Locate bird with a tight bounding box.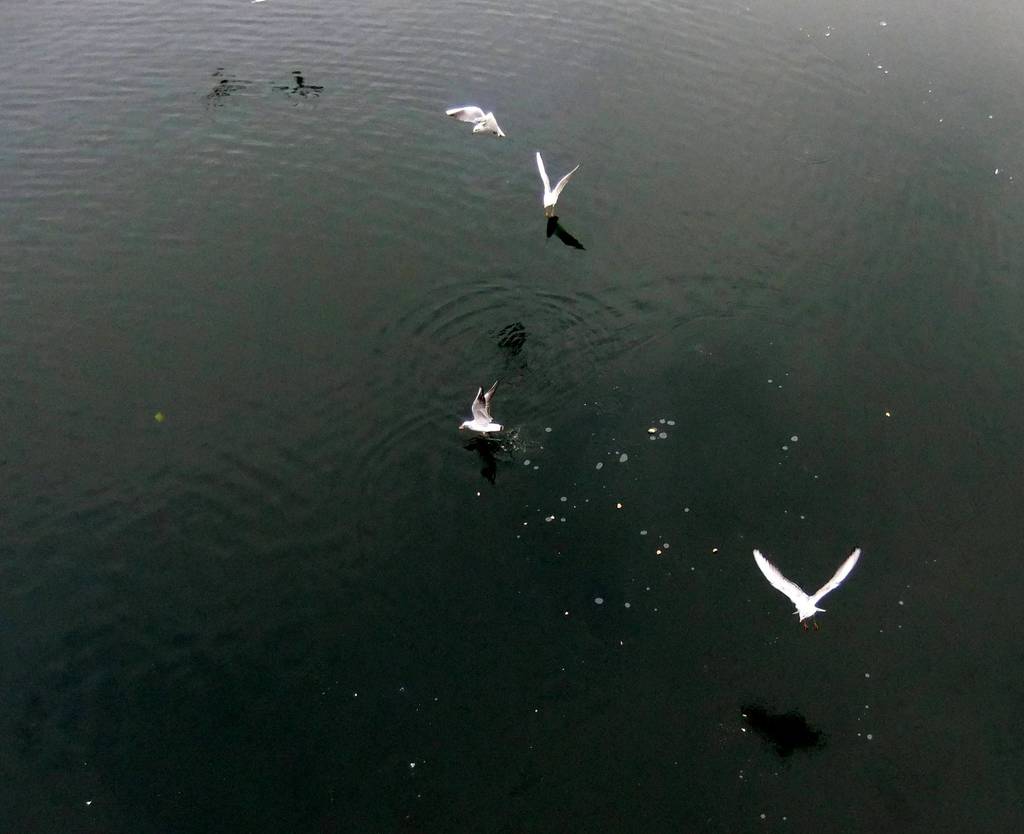
bbox=(461, 379, 503, 438).
